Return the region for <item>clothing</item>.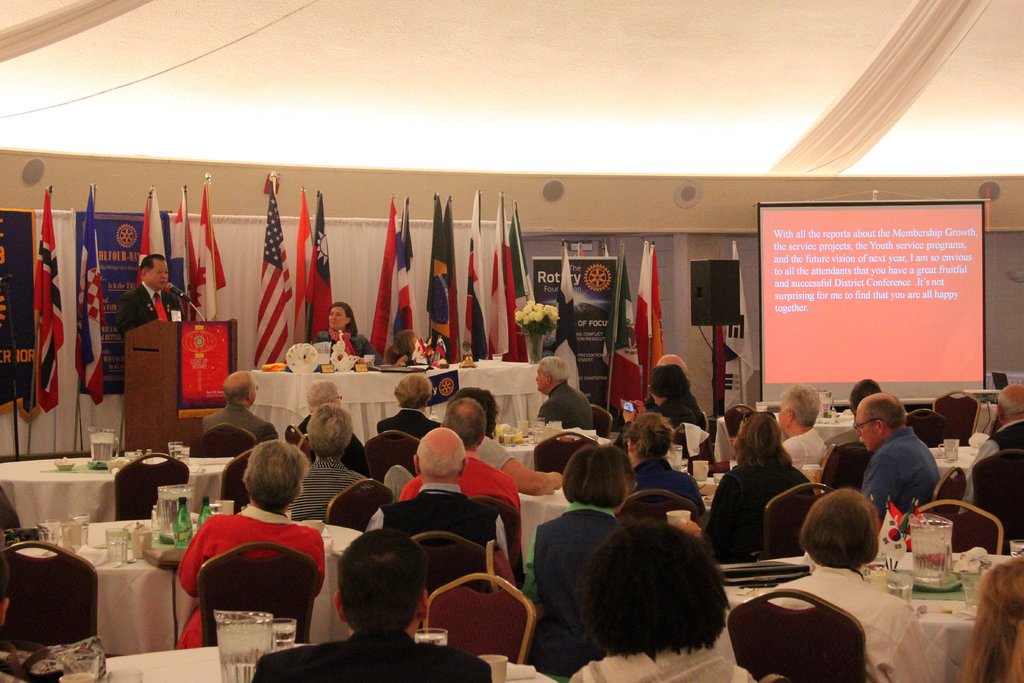
BBox(172, 497, 328, 654).
